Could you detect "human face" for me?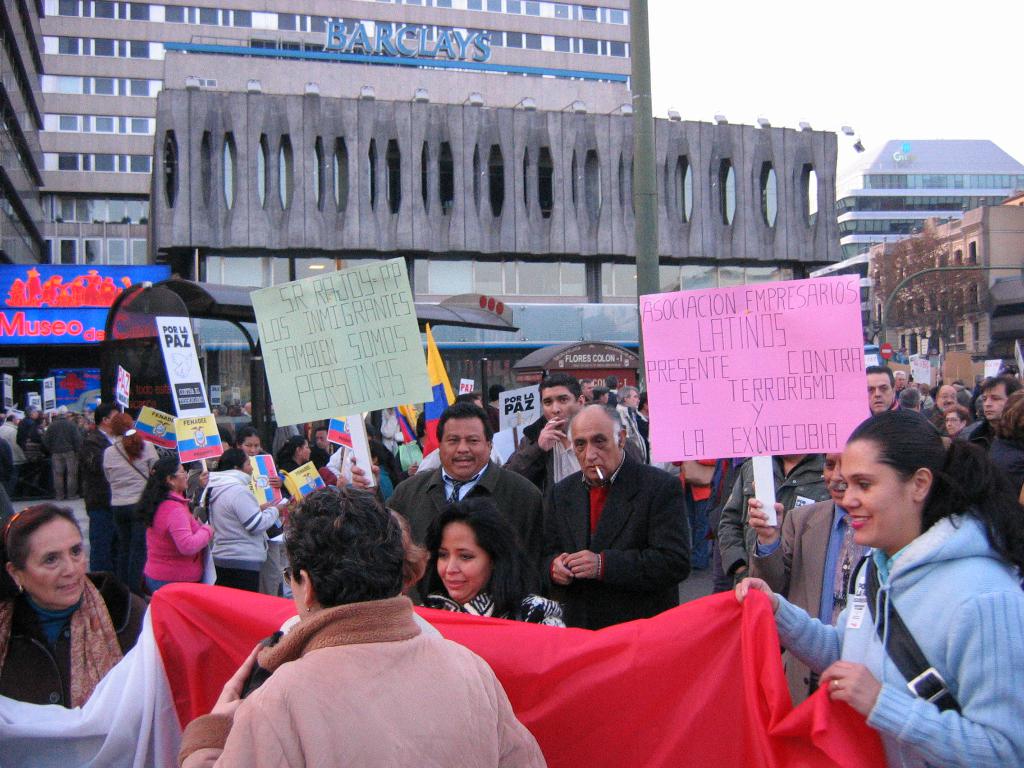
Detection result: rect(842, 438, 911, 549).
